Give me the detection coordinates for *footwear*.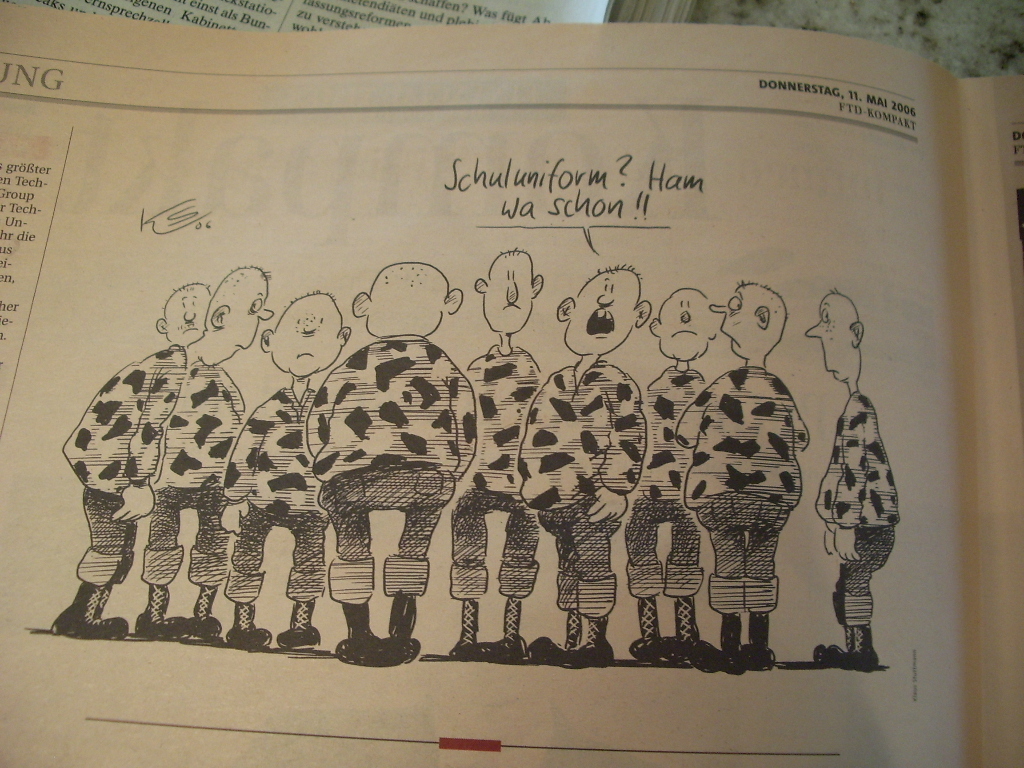
[740,615,777,673].
